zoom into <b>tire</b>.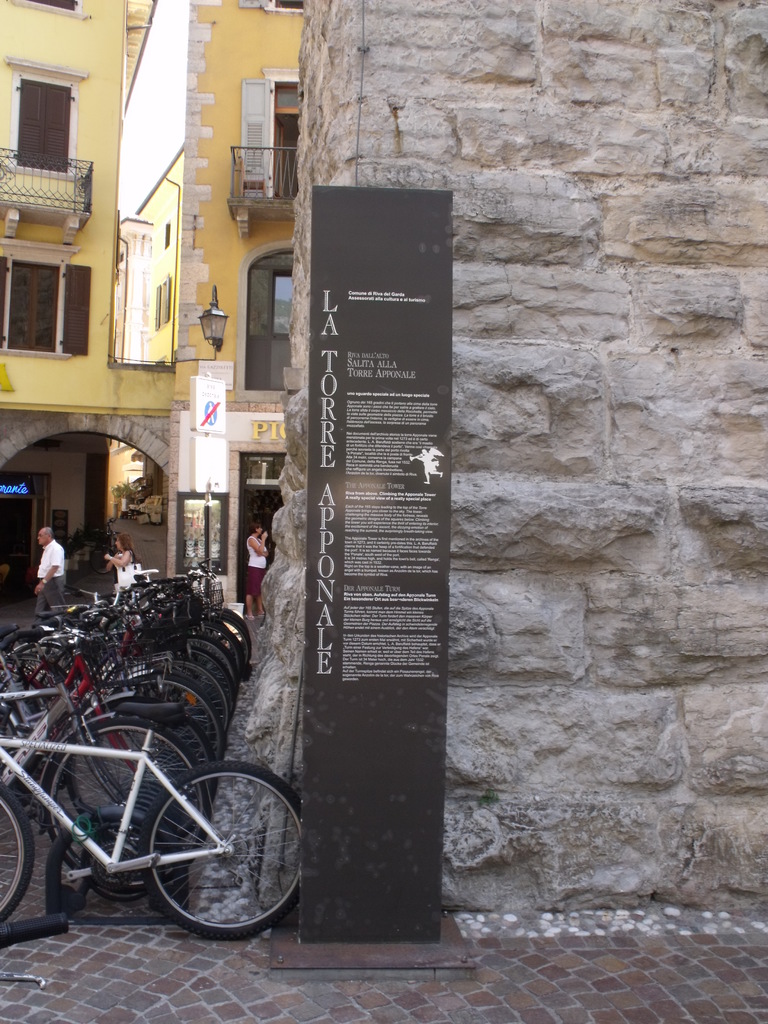
Zoom target: [0,774,35,917].
